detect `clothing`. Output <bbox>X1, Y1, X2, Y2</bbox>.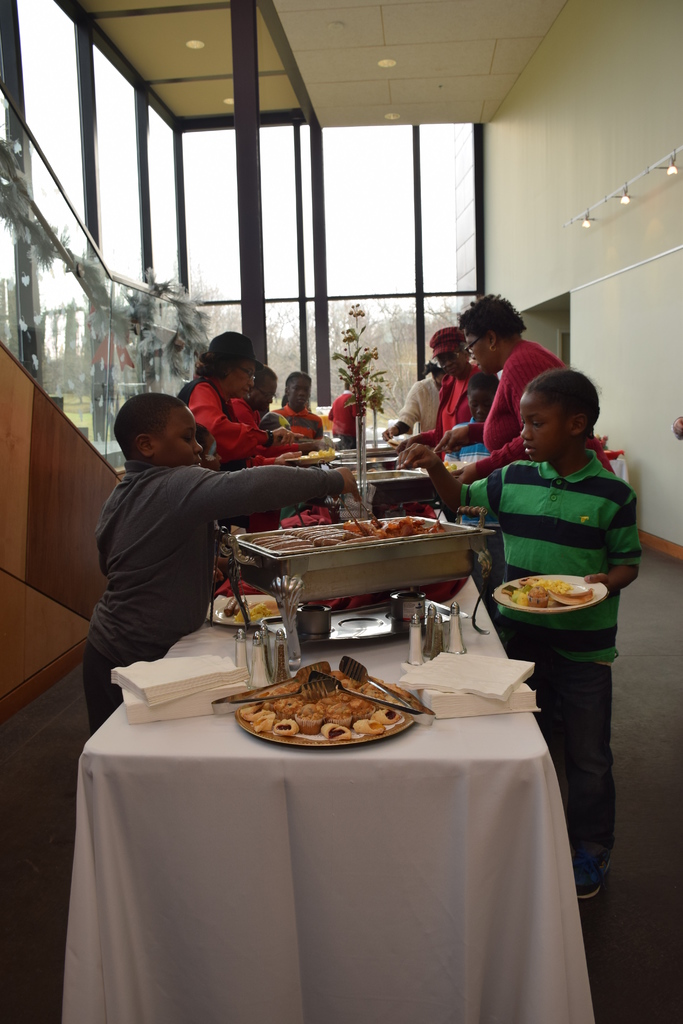
<bbox>275, 401, 325, 444</bbox>.
